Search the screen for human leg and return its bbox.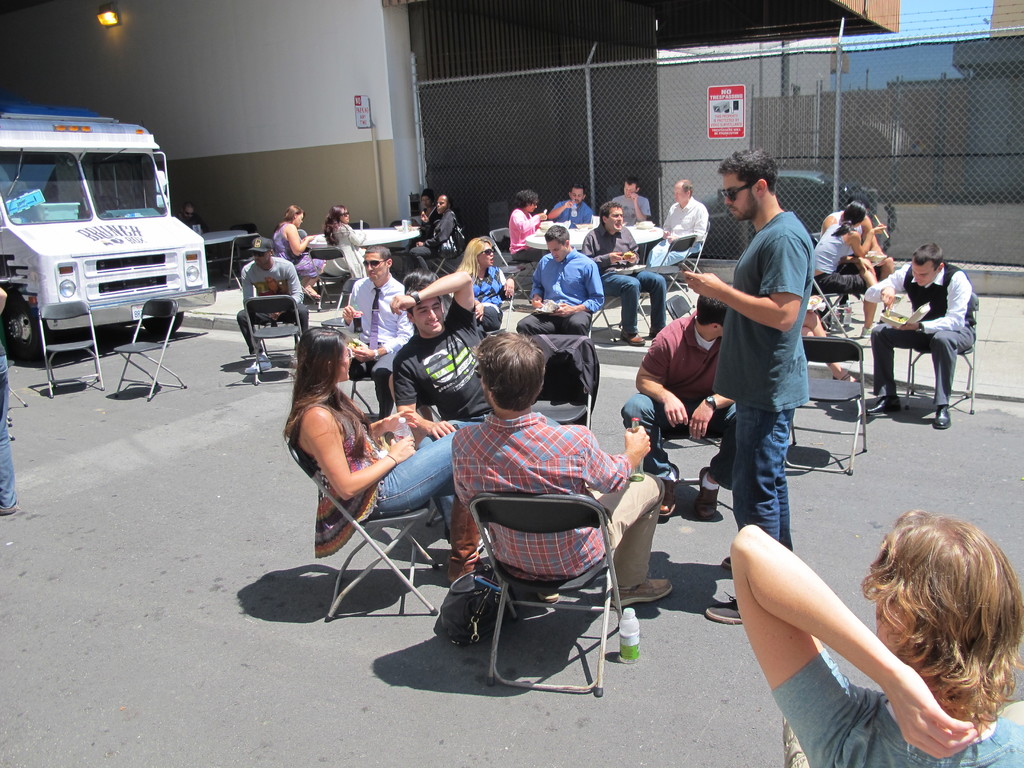
Found: 1000/699/1023/725.
